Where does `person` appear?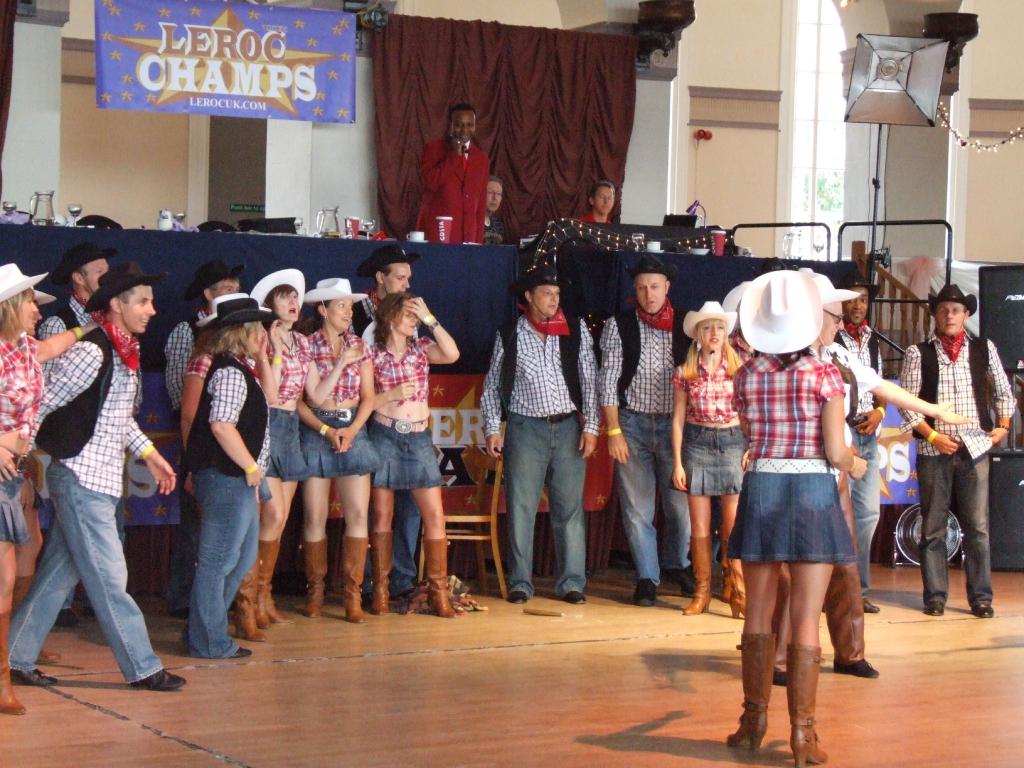
Appears at Rect(13, 262, 197, 696).
